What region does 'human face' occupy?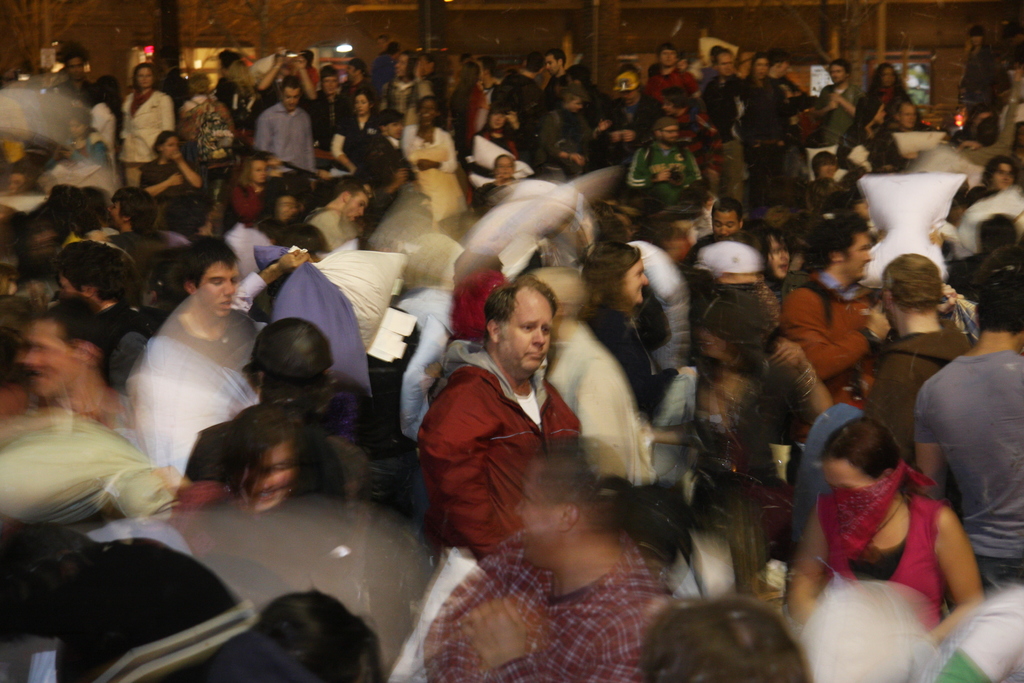
(left=387, top=120, right=403, bottom=140).
